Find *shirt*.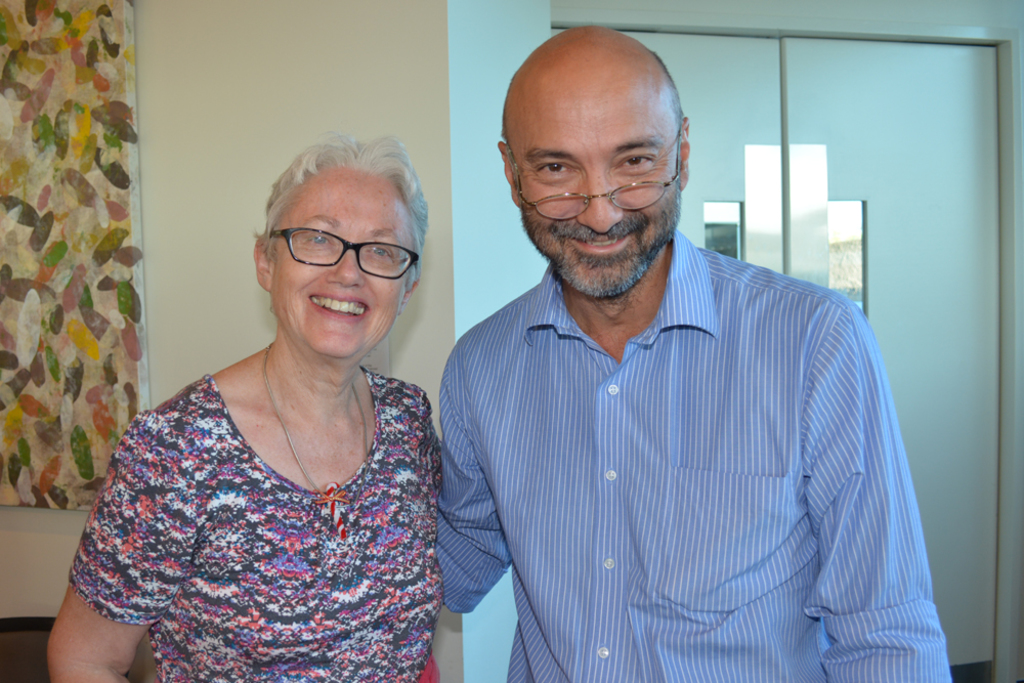
438/218/957/682.
